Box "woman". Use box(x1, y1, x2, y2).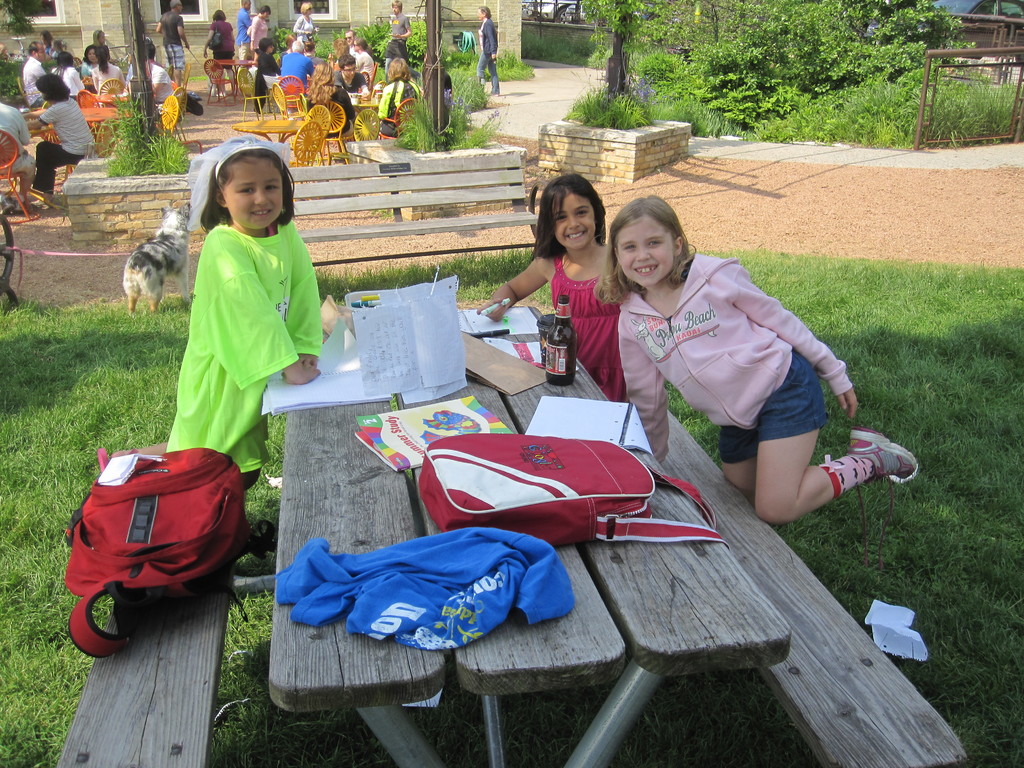
box(303, 58, 357, 141).
